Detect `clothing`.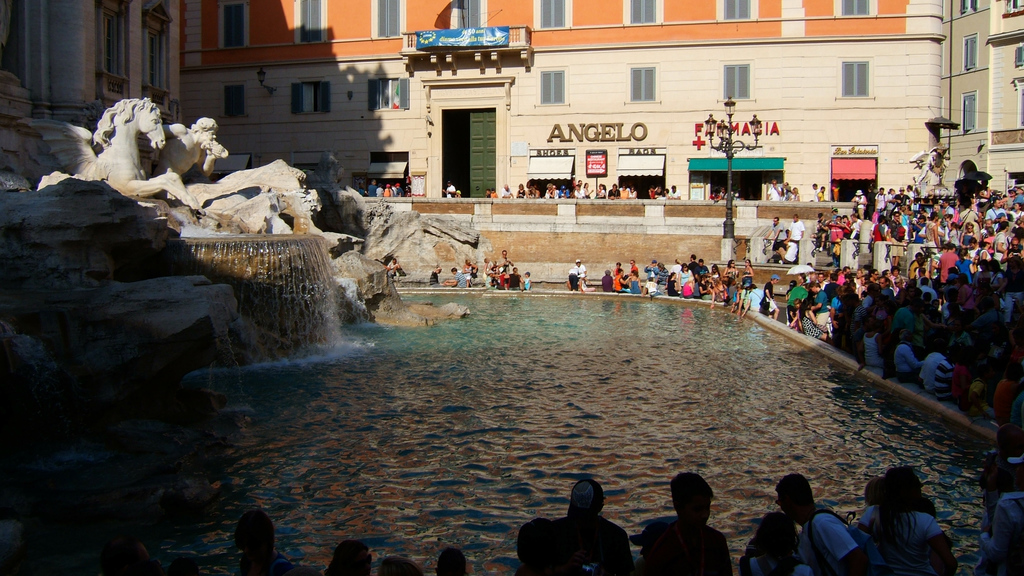
Detected at <box>451,271,468,289</box>.
